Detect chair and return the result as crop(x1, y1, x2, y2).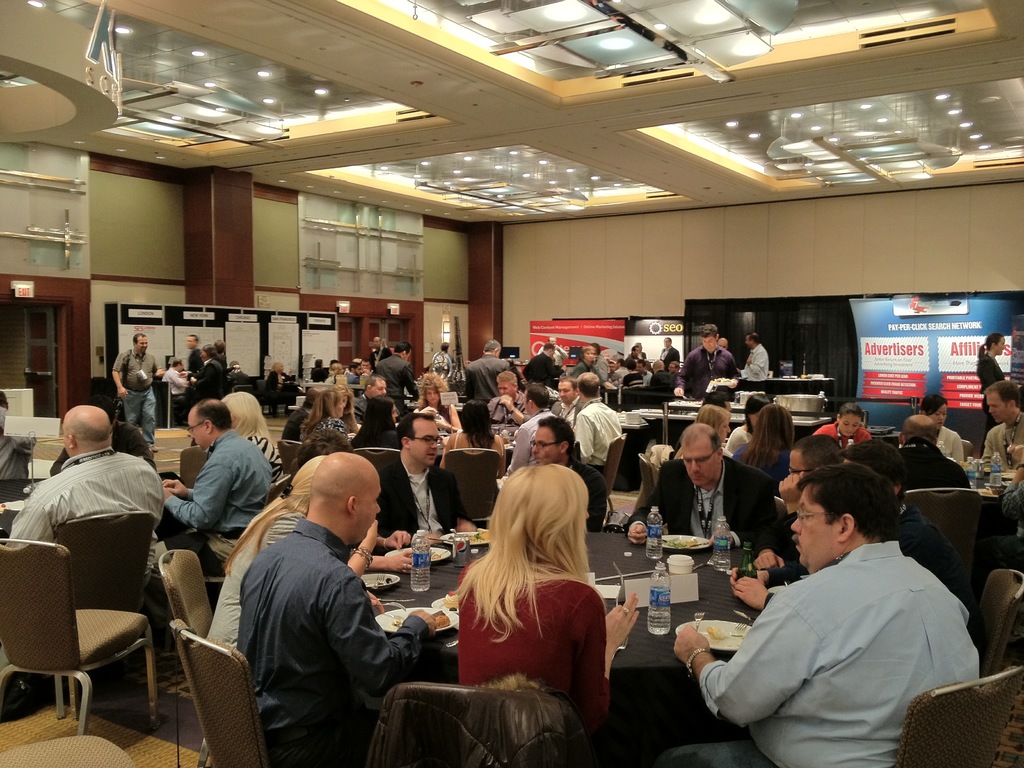
crop(891, 668, 1023, 767).
